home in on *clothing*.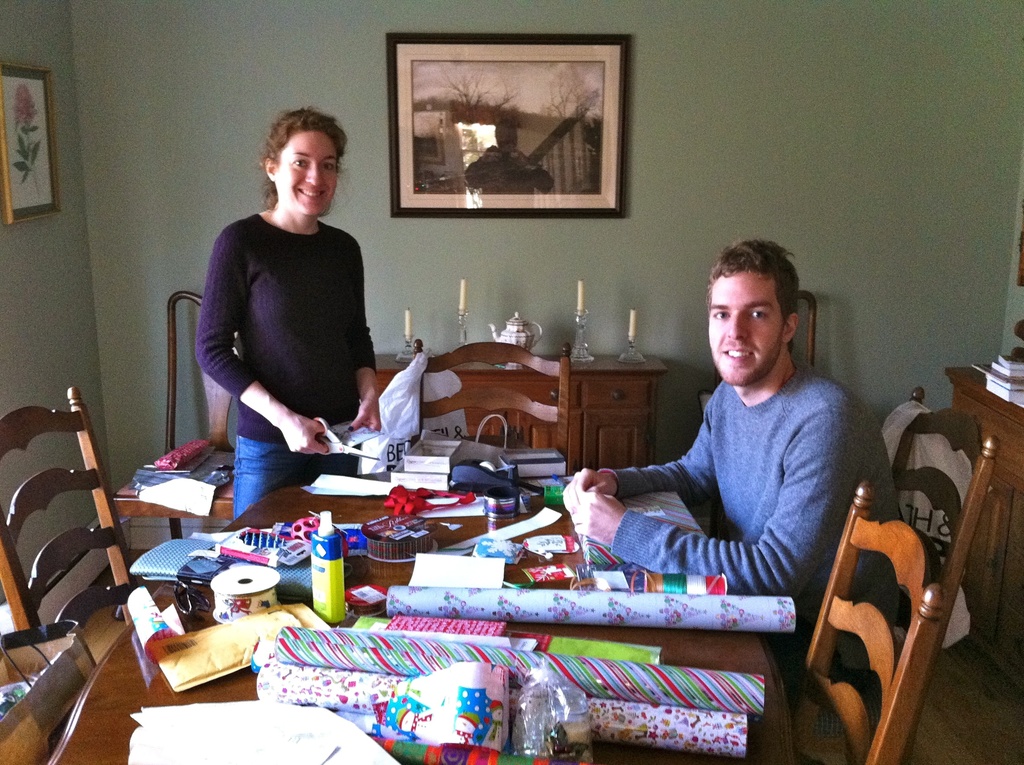
Homed in at rect(200, 213, 376, 518).
